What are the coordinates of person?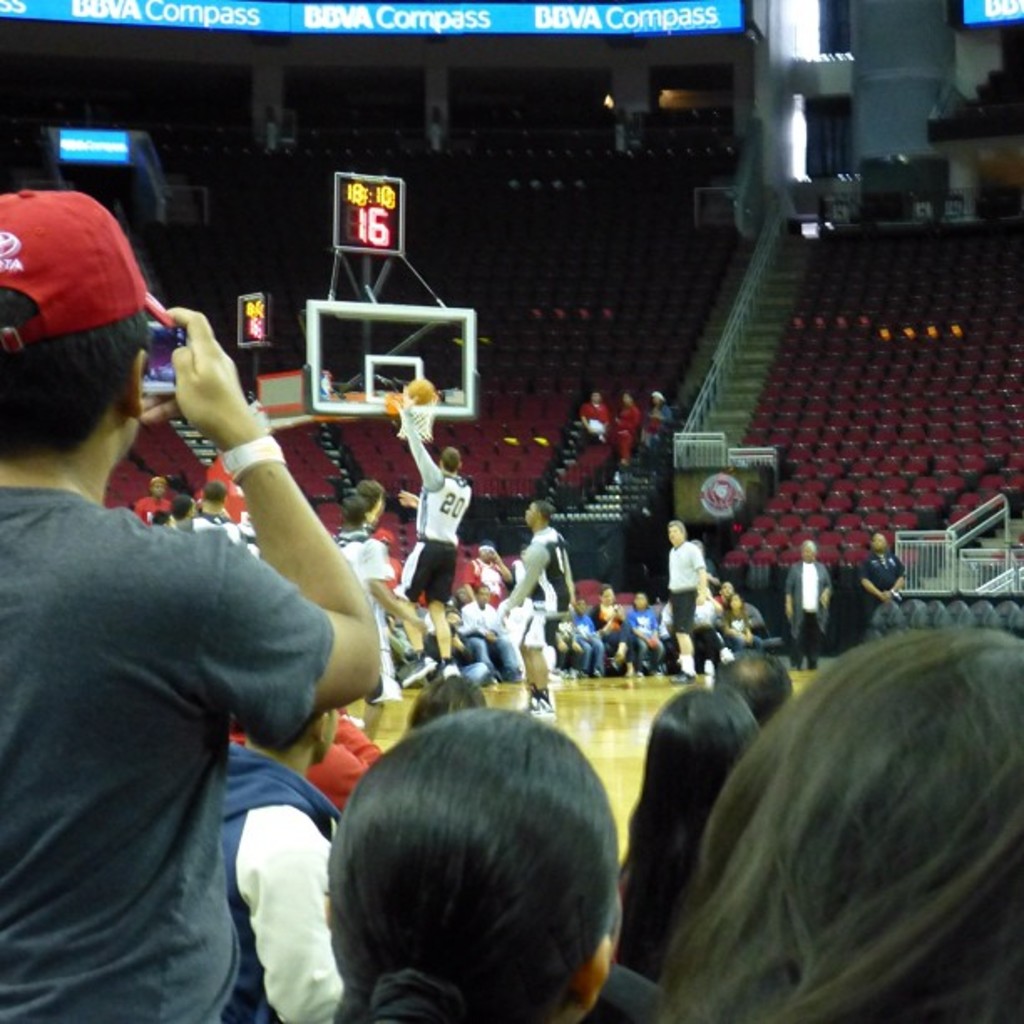
(335, 708, 627, 1022).
